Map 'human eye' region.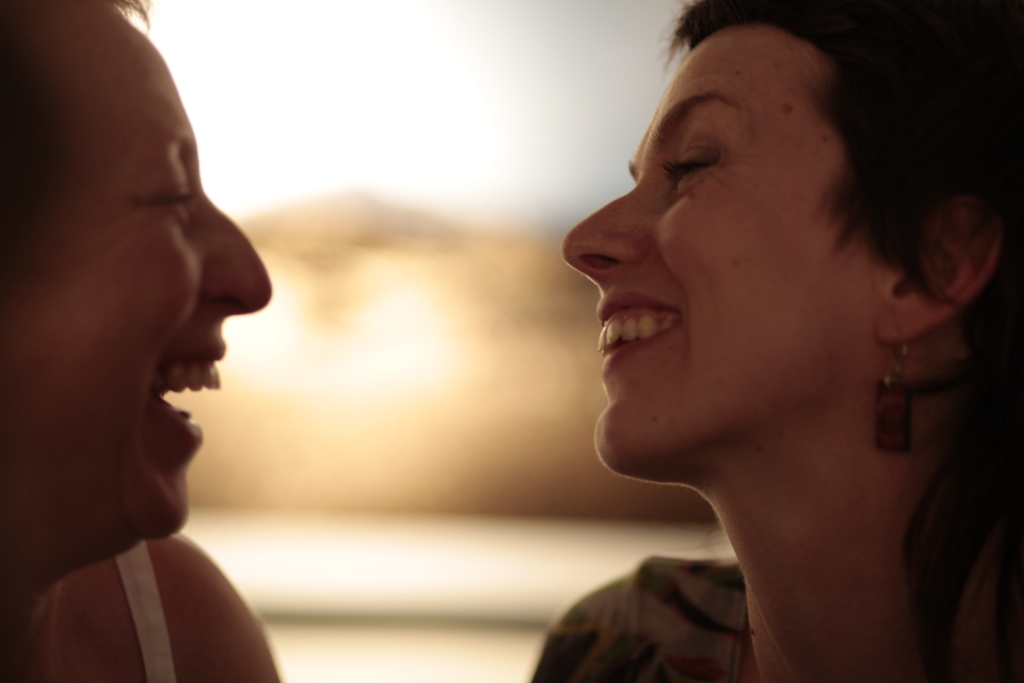
Mapped to {"left": 158, "top": 168, "right": 200, "bottom": 231}.
